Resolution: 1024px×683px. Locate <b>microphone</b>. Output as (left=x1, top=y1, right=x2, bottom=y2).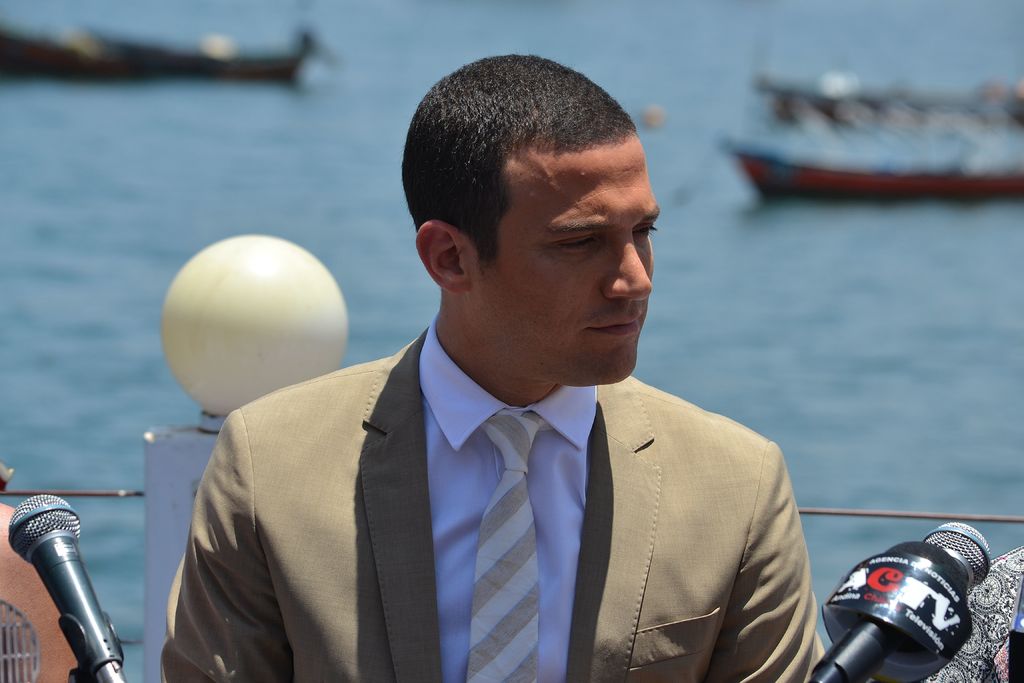
(left=8, top=475, right=141, bottom=682).
